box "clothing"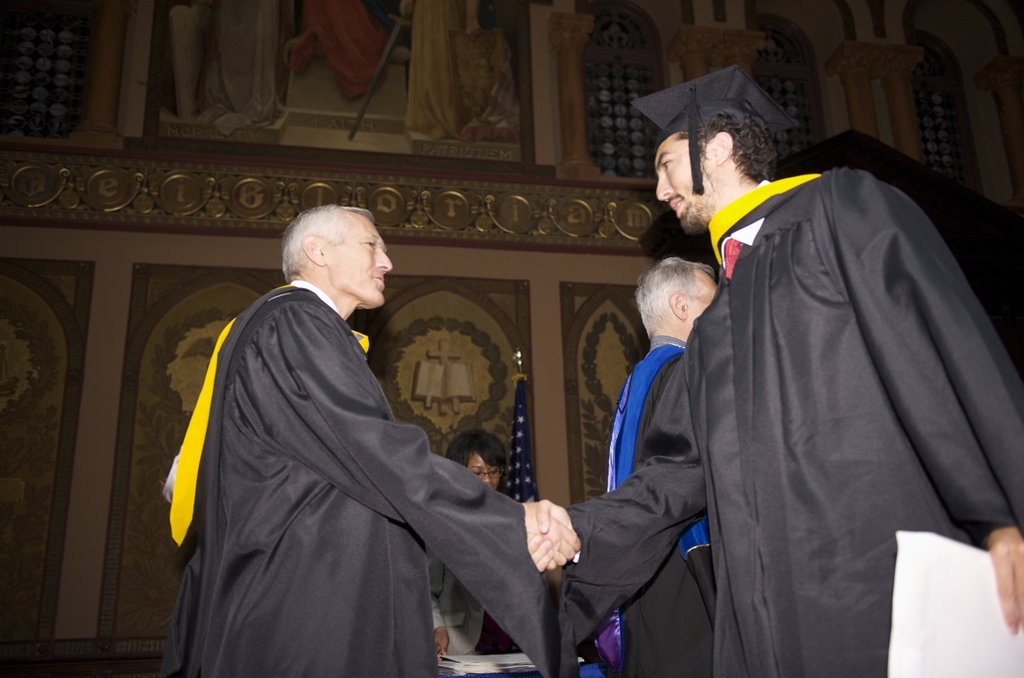
Rect(604, 330, 719, 677)
